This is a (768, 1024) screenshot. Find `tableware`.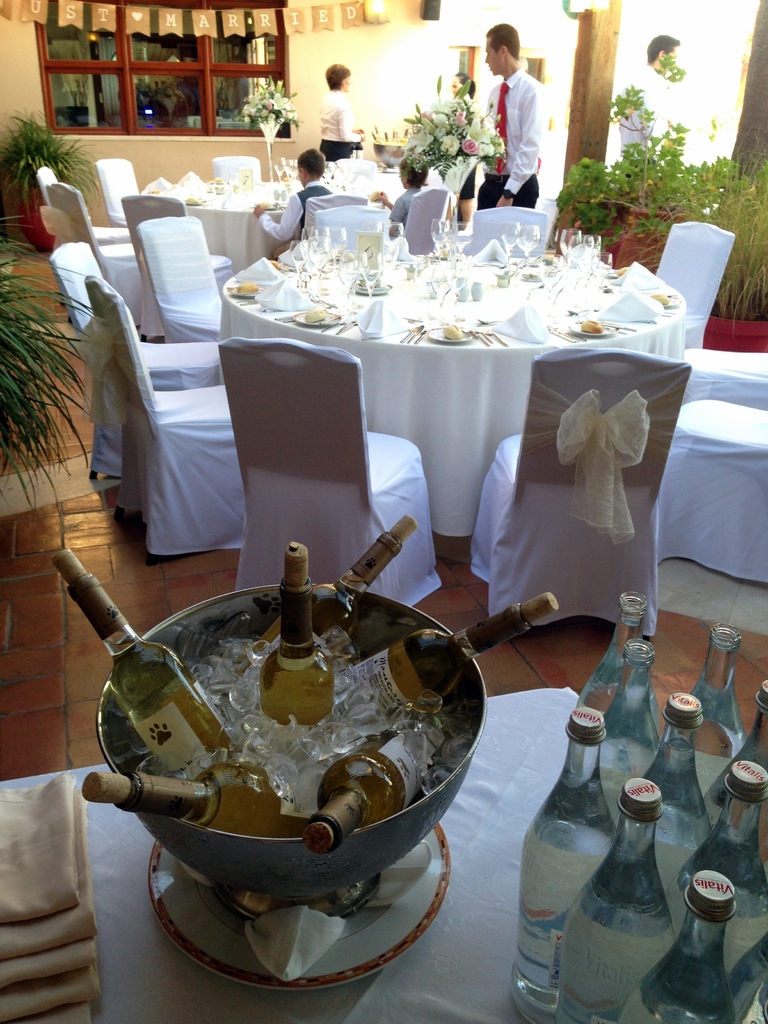
Bounding box: x1=522, y1=272, x2=544, y2=282.
